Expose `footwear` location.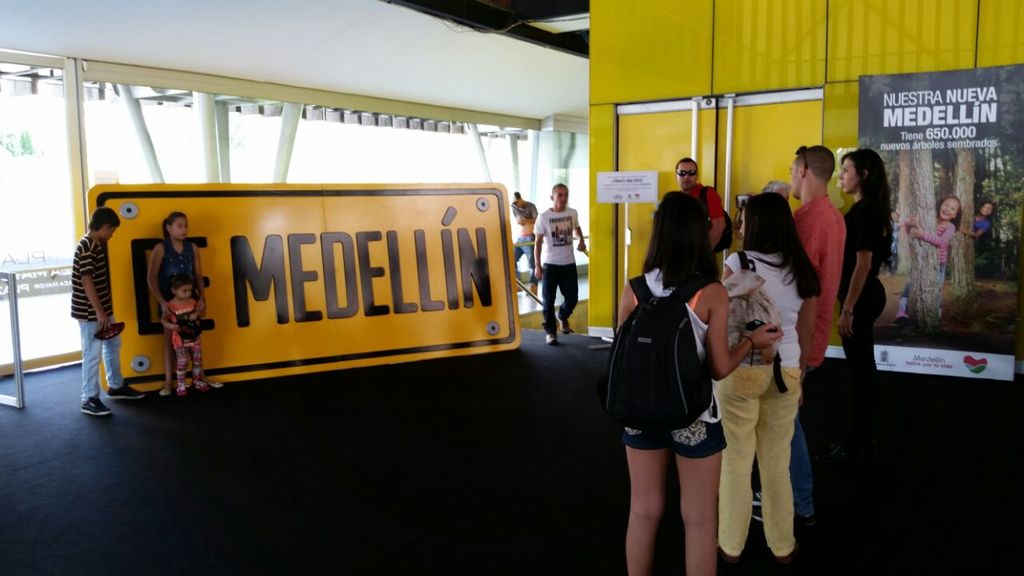
Exposed at (x1=80, y1=394, x2=113, y2=418).
